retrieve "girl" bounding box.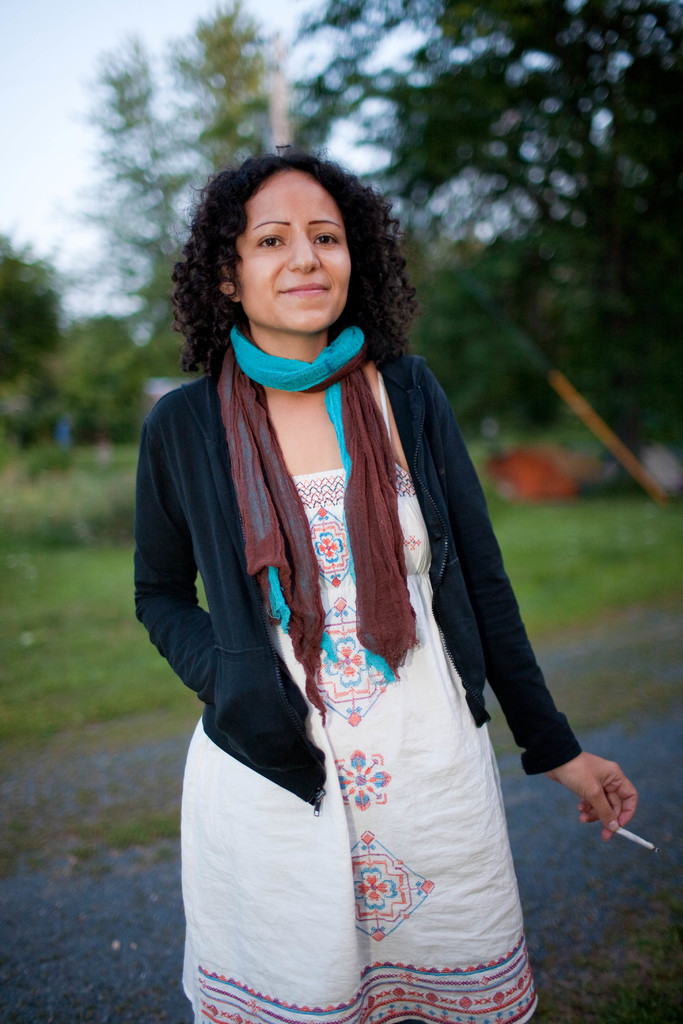
Bounding box: x1=111 y1=145 x2=646 y2=1023.
